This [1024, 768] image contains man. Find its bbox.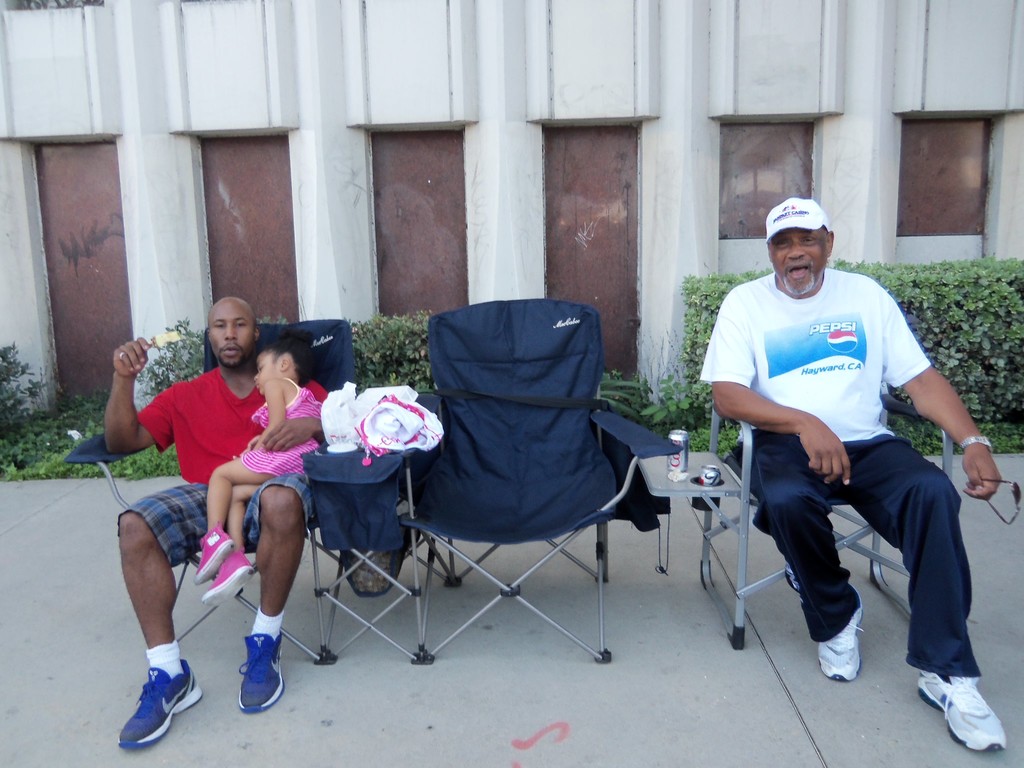
[x1=118, y1=293, x2=326, y2=751].
